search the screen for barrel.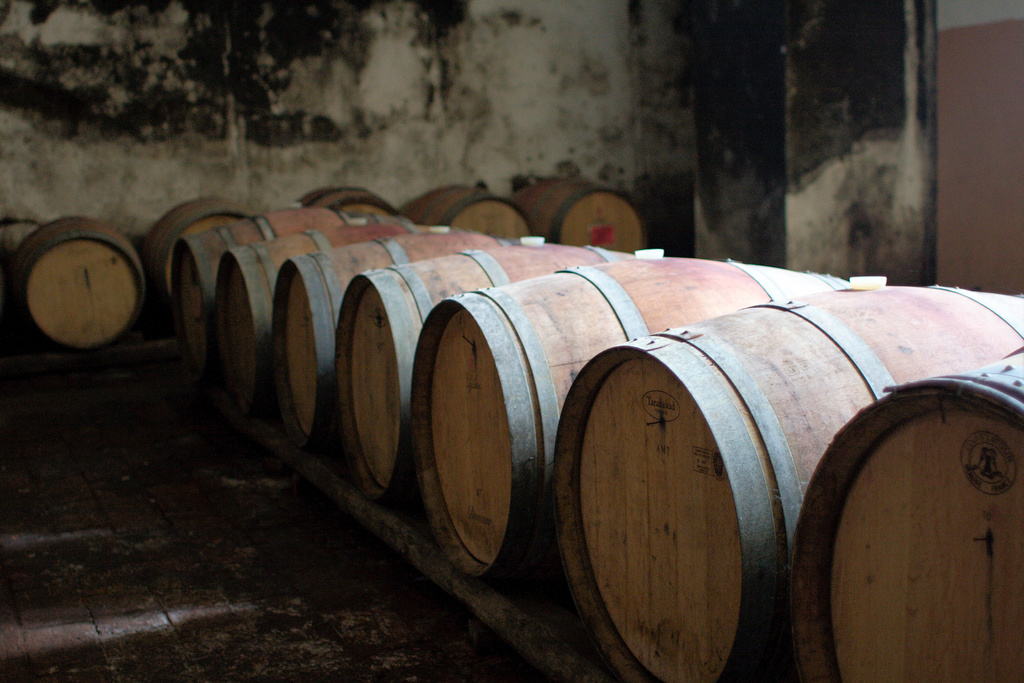
Found at locate(296, 178, 410, 236).
